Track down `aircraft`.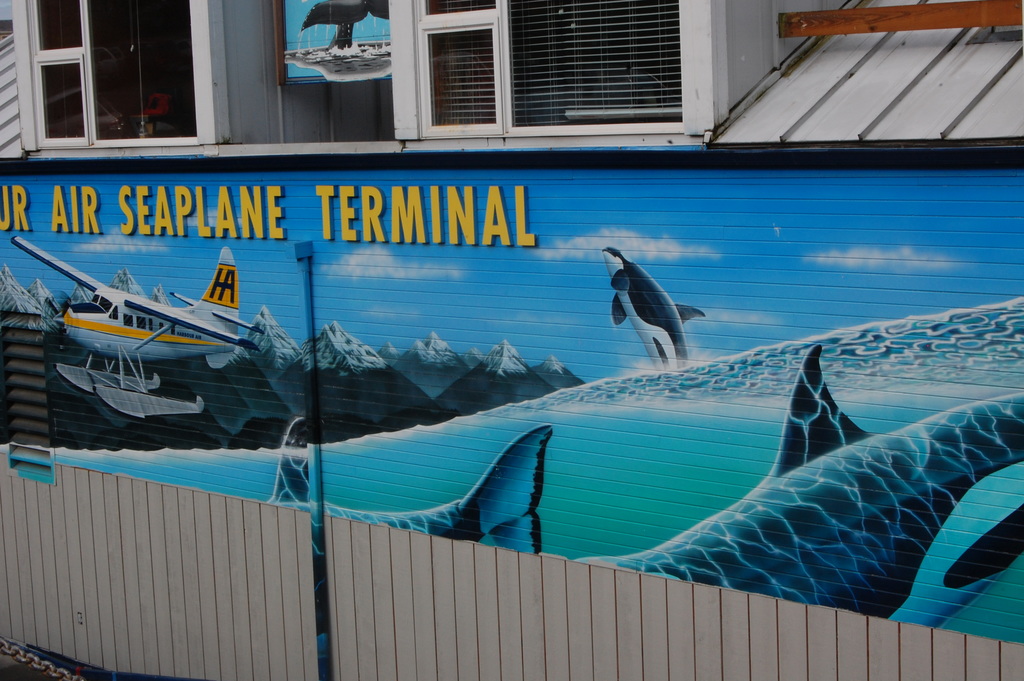
Tracked to left=10, top=233, right=266, bottom=426.
